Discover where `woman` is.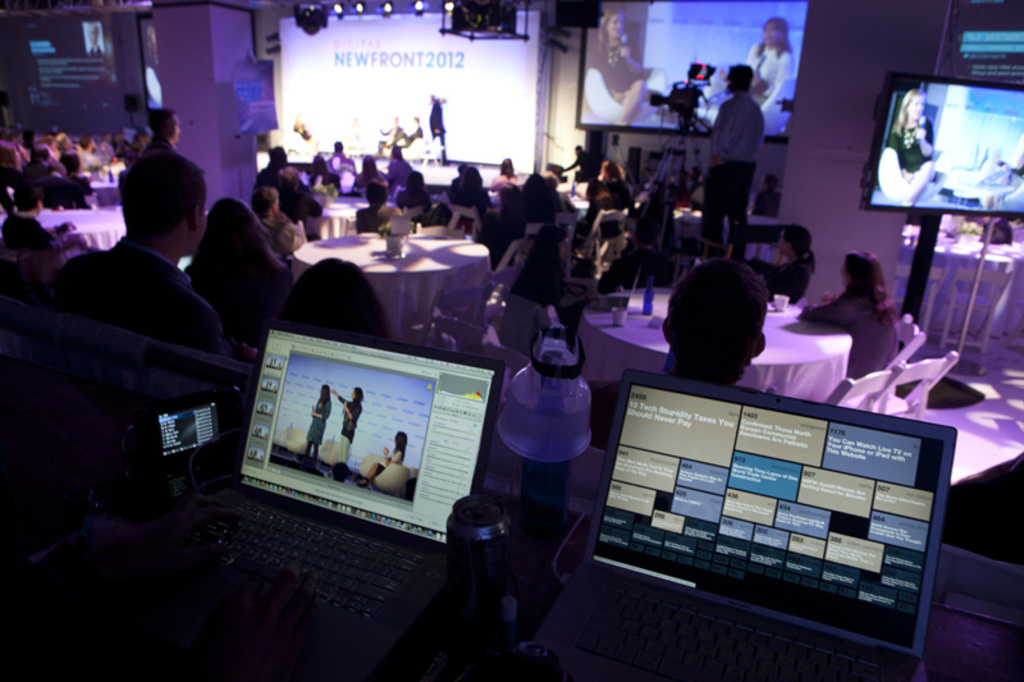
Discovered at (302,384,330,464).
